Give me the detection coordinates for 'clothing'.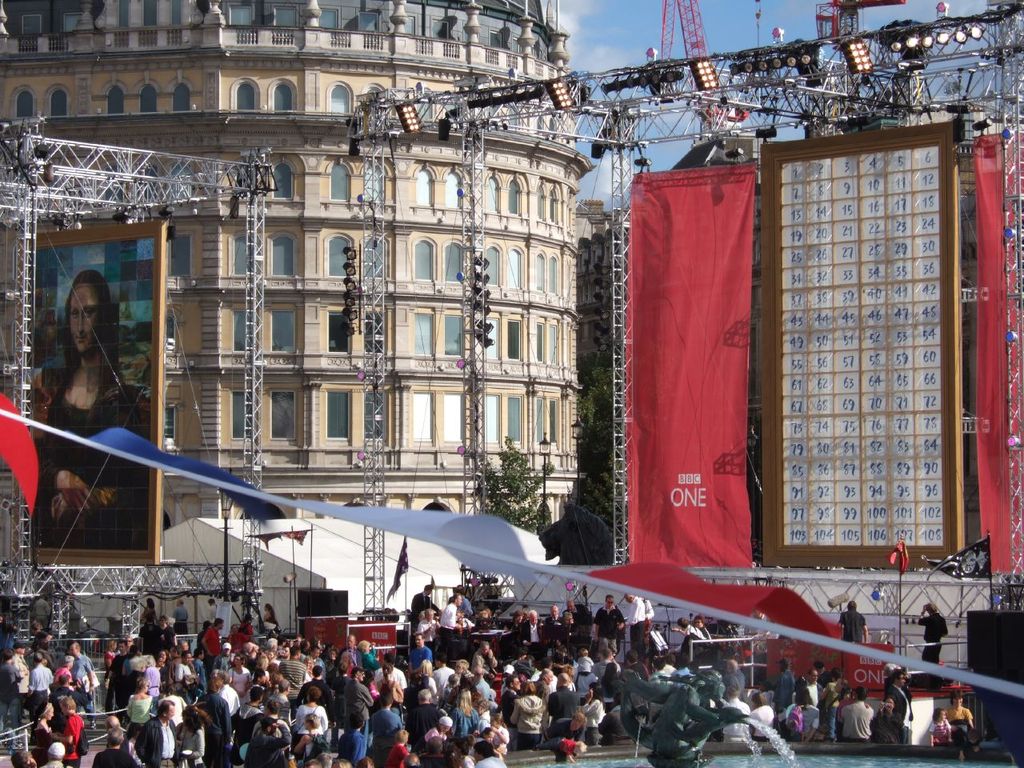
crop(198, 621, 219, 661).
